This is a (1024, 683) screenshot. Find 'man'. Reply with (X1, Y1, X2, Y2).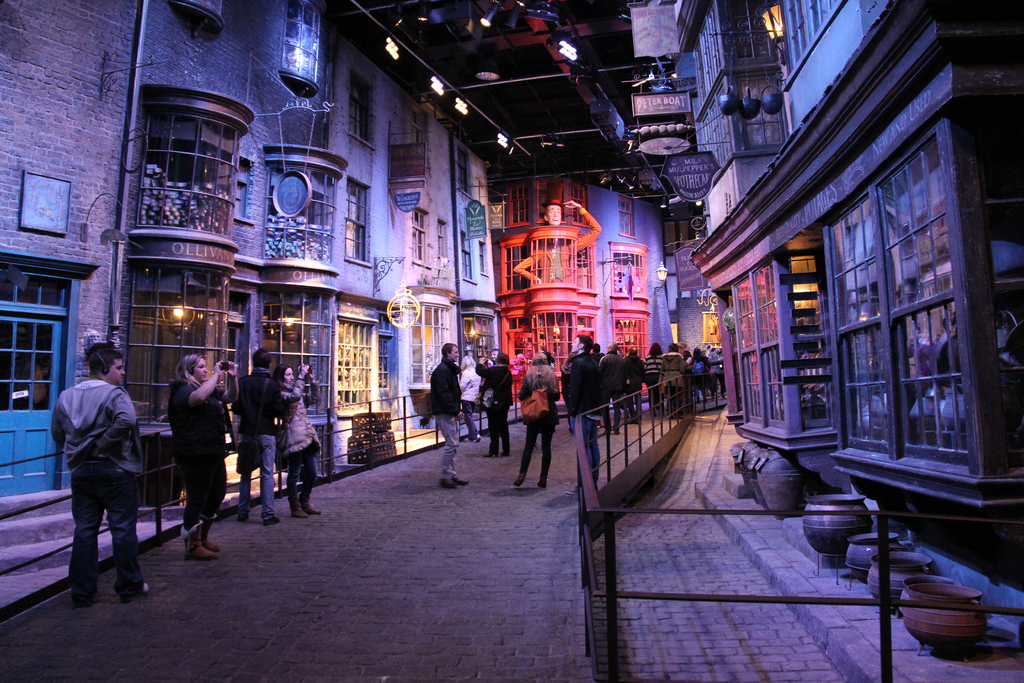
(511, 199, 600, 283).
